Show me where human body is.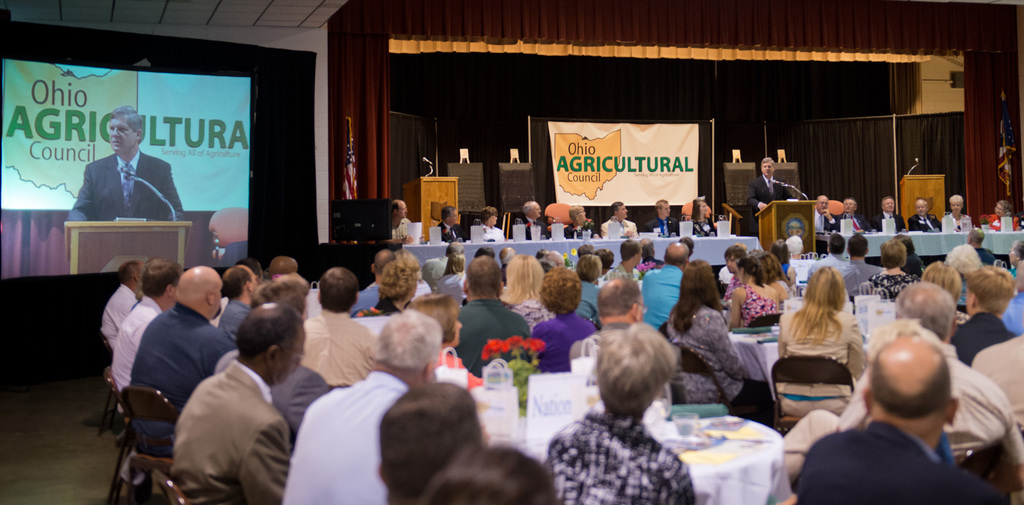
human body is at detection(158, 325, 289, 502).
